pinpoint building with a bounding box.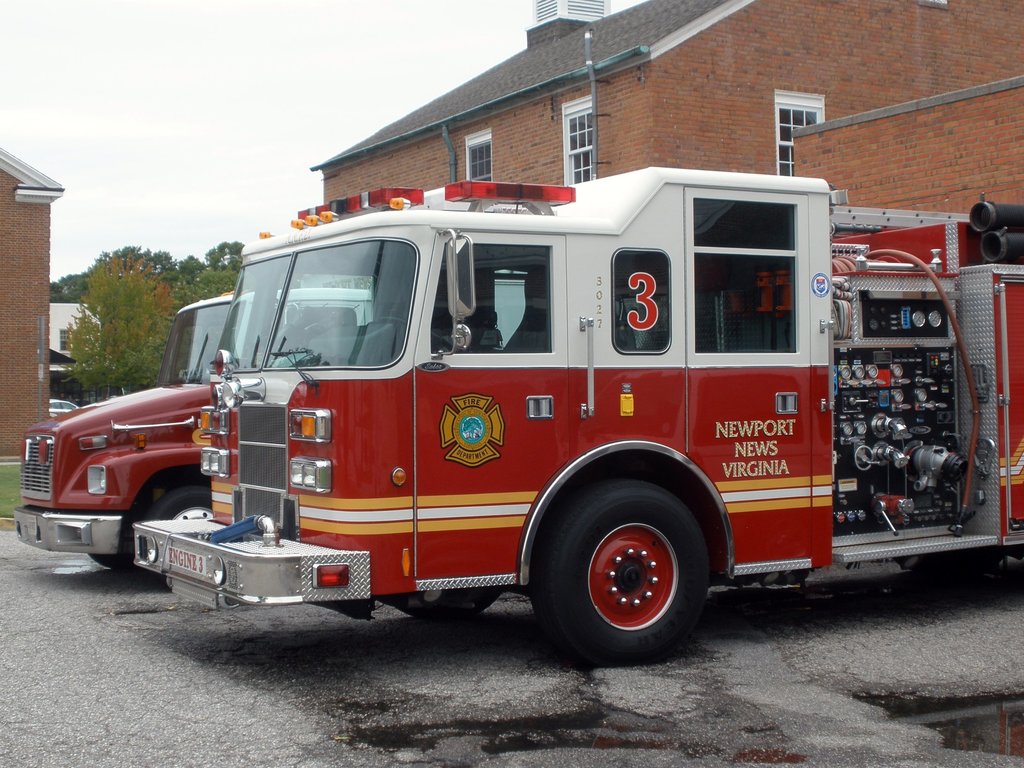
[0, 143, 60, 461].
